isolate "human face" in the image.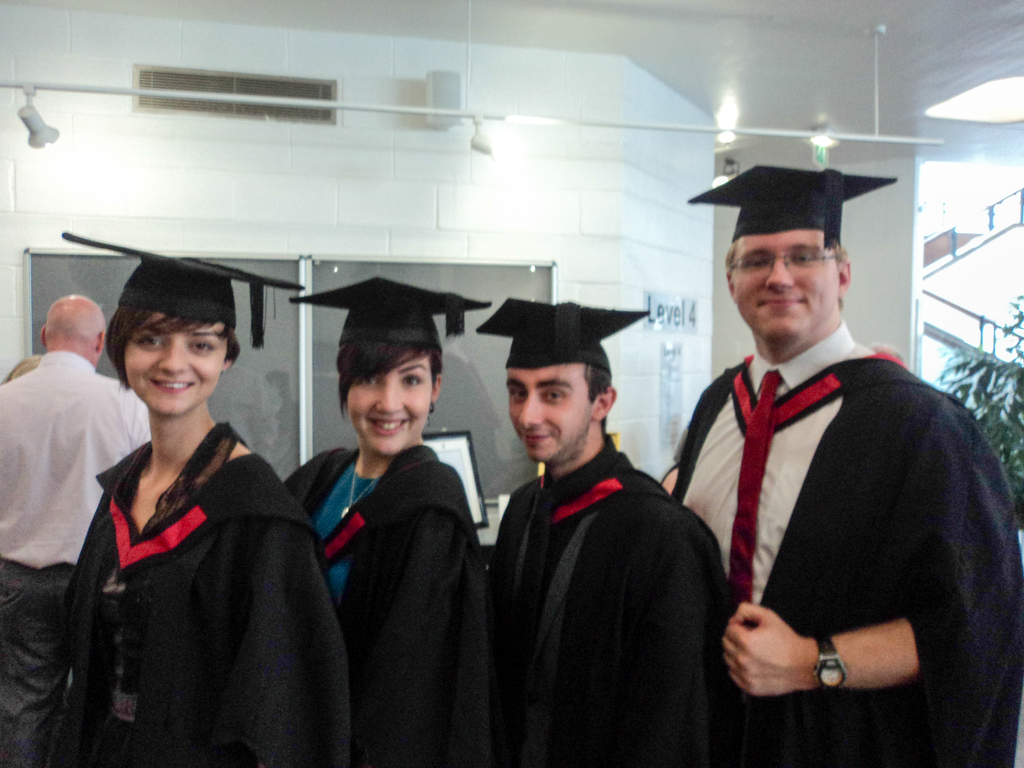
Isolated region: l=124, t=316, r=229, b=419.
